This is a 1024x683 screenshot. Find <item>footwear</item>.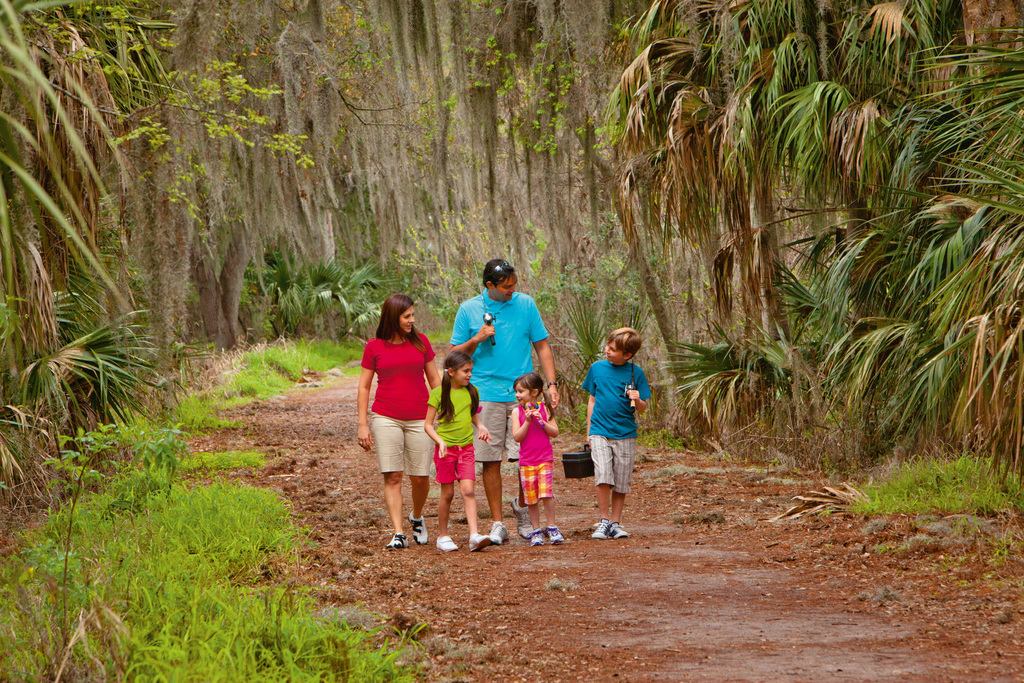
Bounding box: box(488, 520, 508, 544).
